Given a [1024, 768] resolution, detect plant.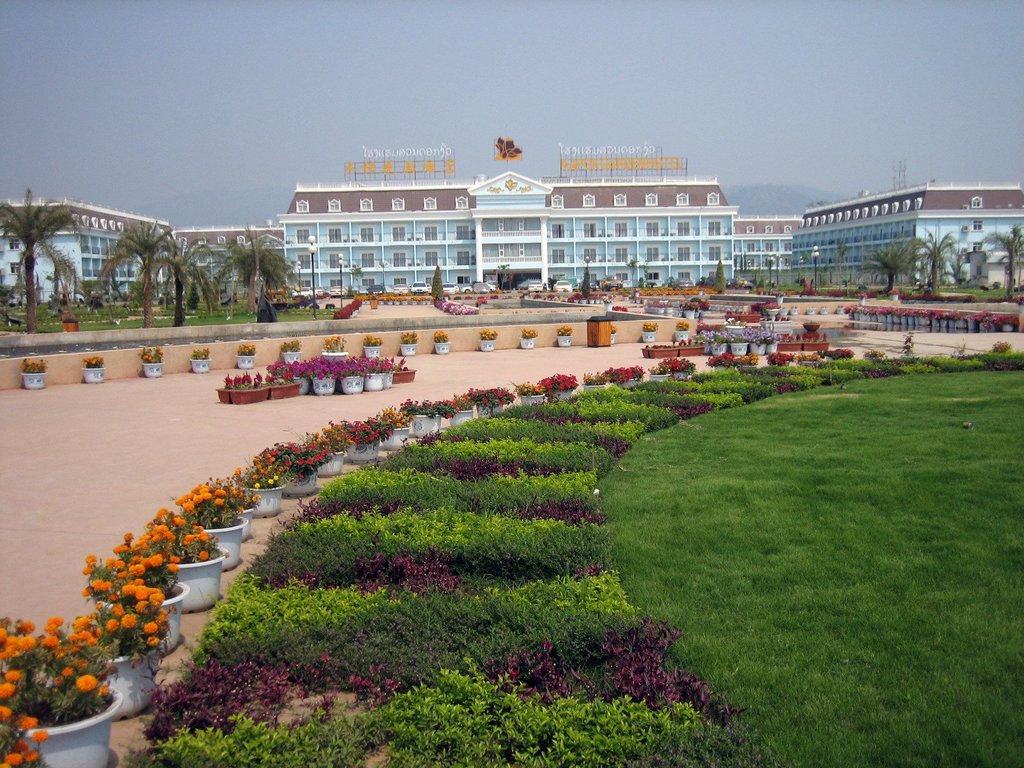
84 357 104 366.
